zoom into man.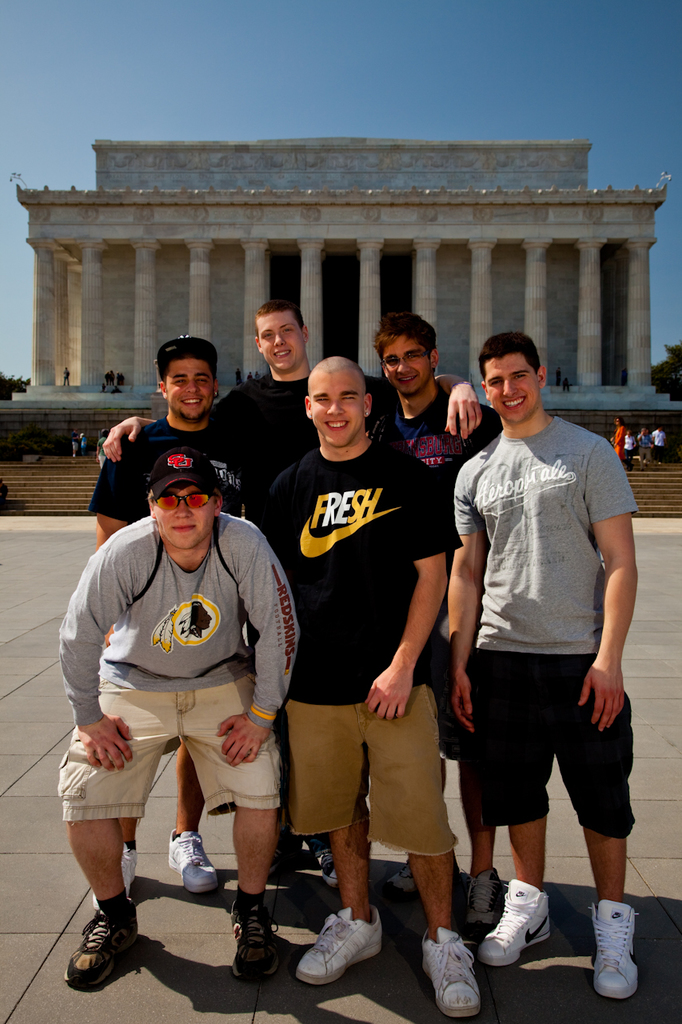
Zoom target: [left=432, top=314, right=652, bottom=971].
